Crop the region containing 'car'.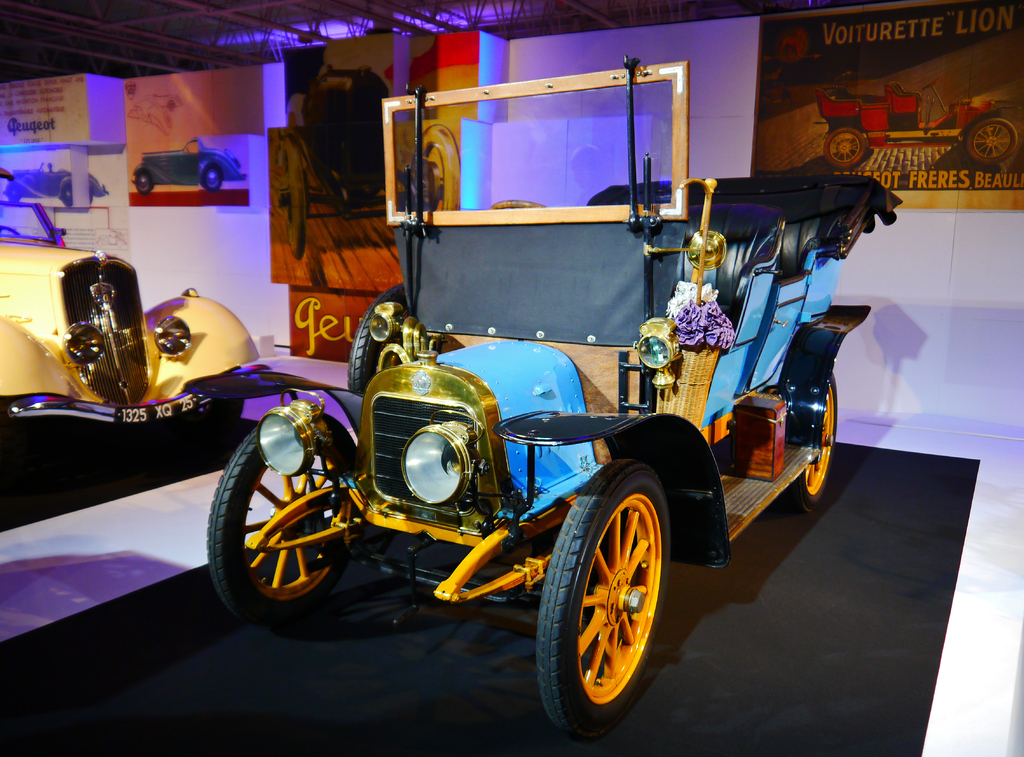
Crop region: <bbox>0, 238, 259, 426</bbox>.
